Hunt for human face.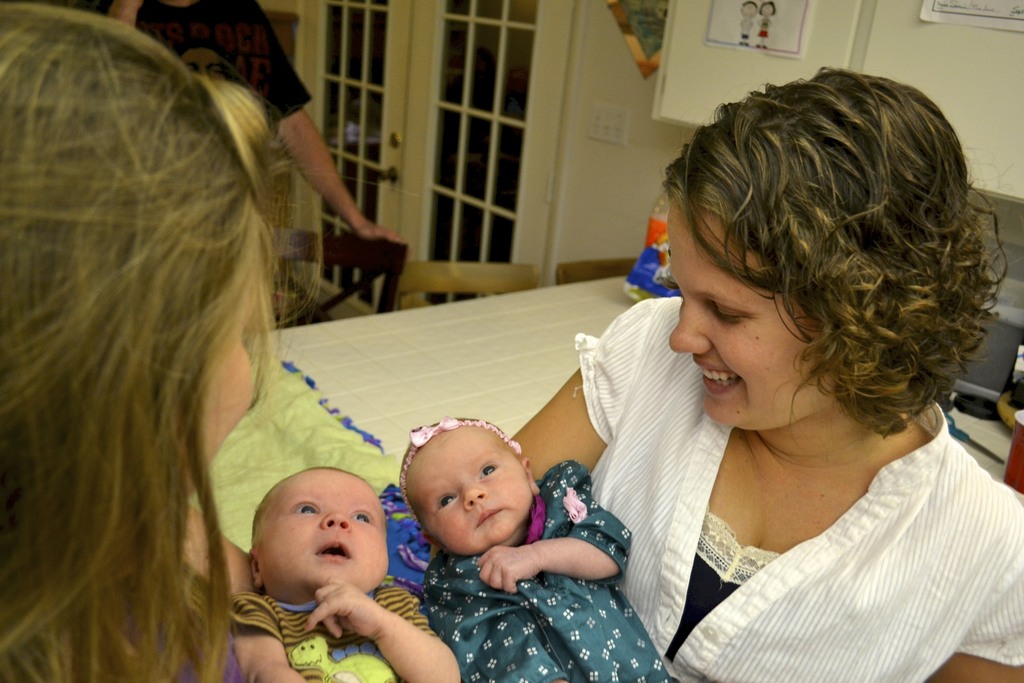
Hunted down at <box>257,468,387,587</box>.
